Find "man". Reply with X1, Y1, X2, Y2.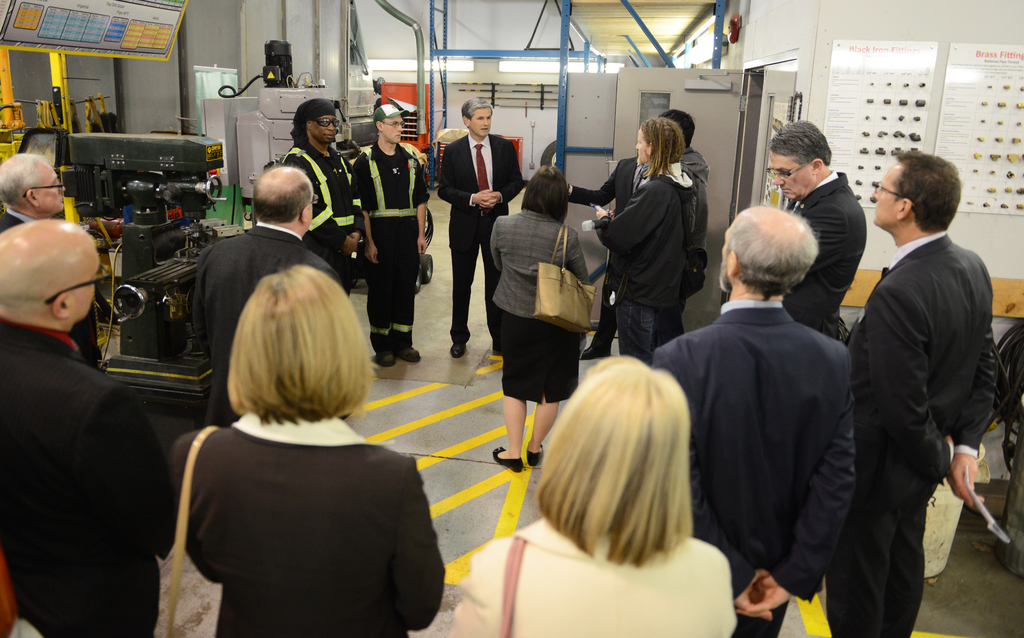
765, 118, 867, 336.
